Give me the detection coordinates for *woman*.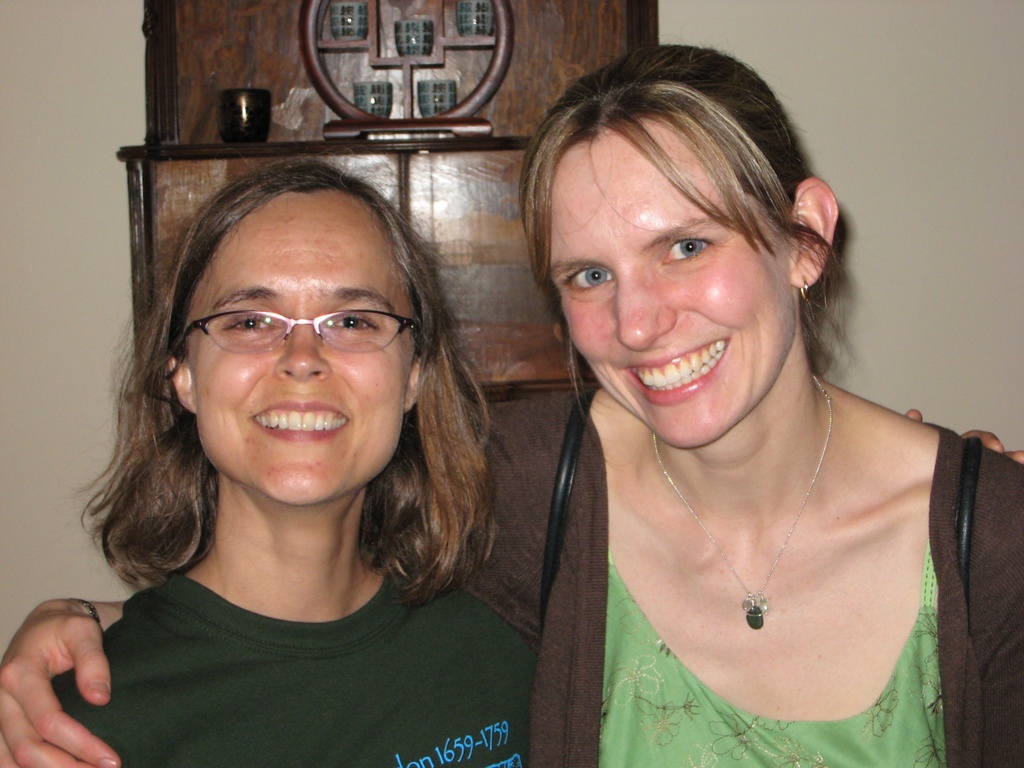
bbox=(45, 156, 1023, 767).
